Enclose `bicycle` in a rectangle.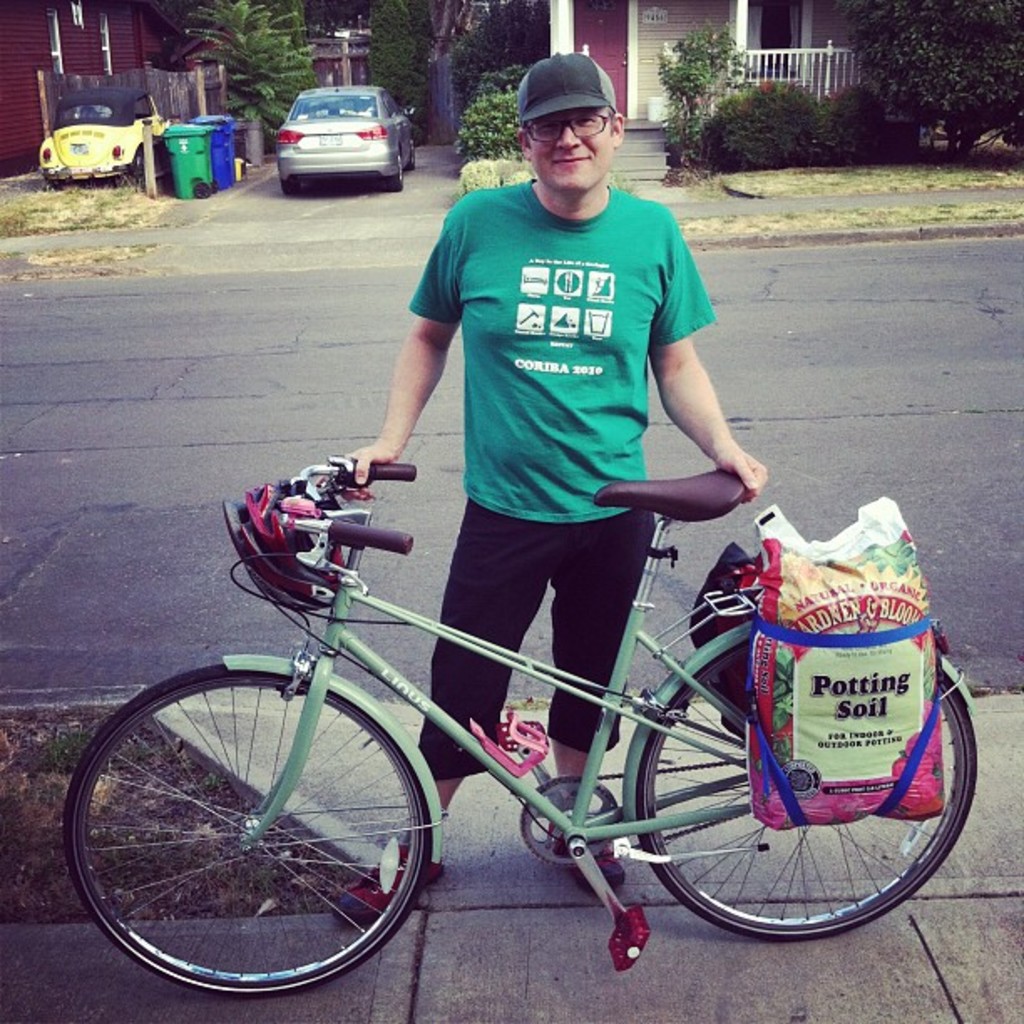
pyautogui.locateOnScreen(79, 448, 986, 1006).
